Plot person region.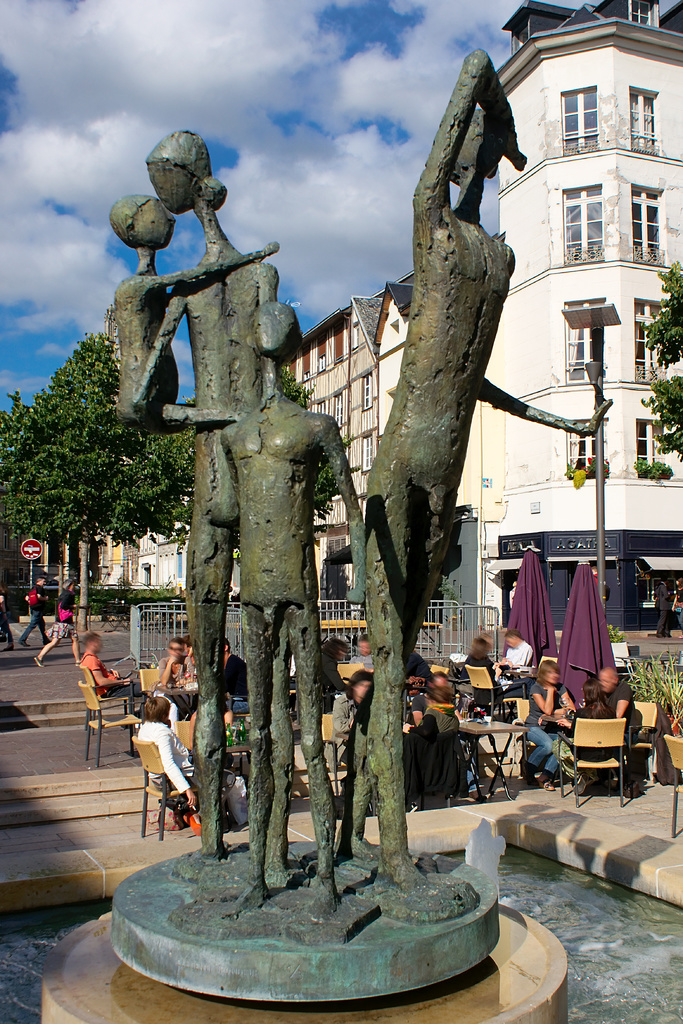
Plotted at (321, 639, 352, 719).
